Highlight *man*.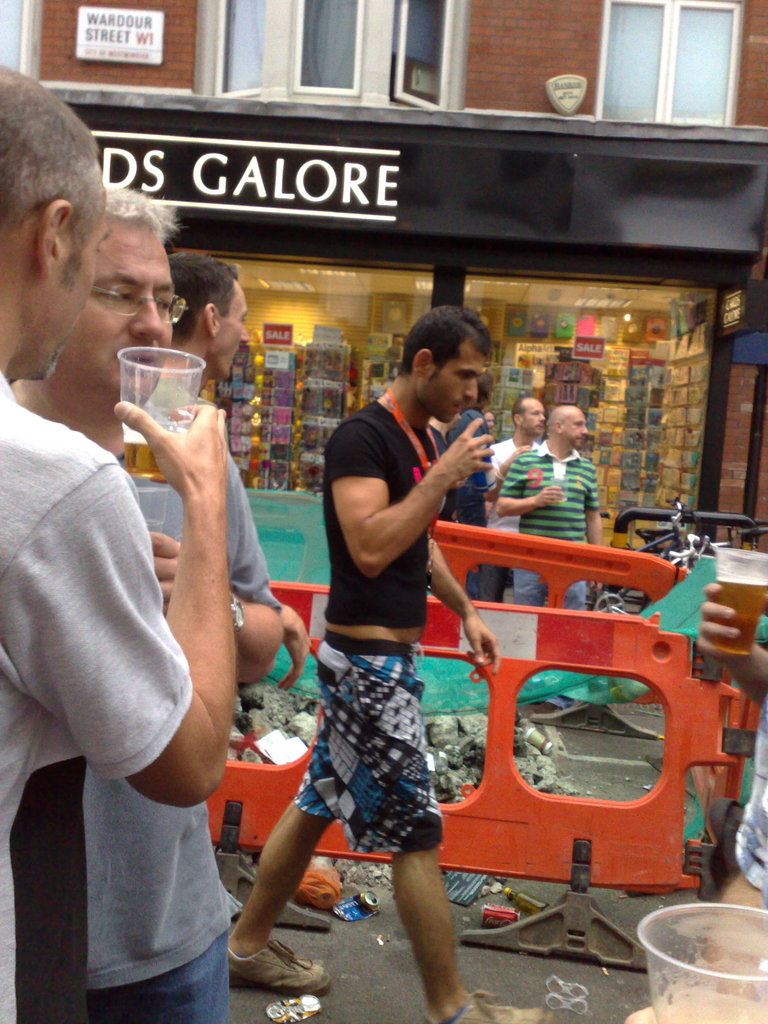
Highlighted region: (x1=220, y1=304, x2=553, y2=1023).
